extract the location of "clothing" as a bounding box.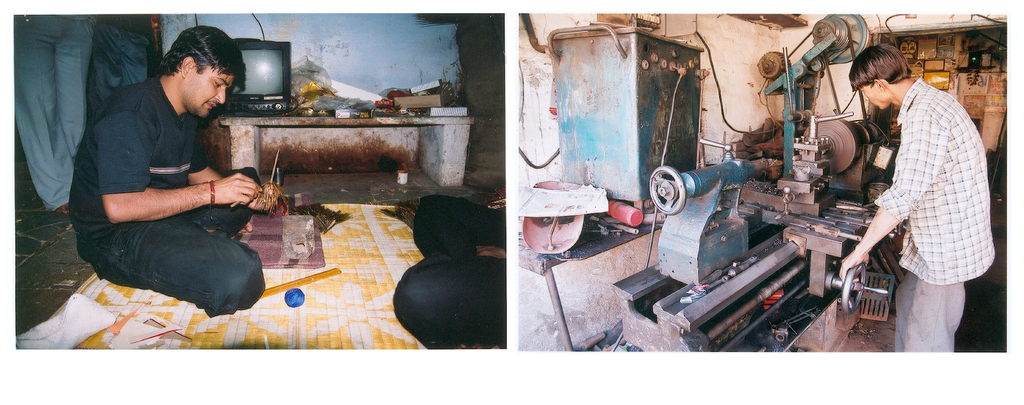
select_region(391, 197, 507, 349).
